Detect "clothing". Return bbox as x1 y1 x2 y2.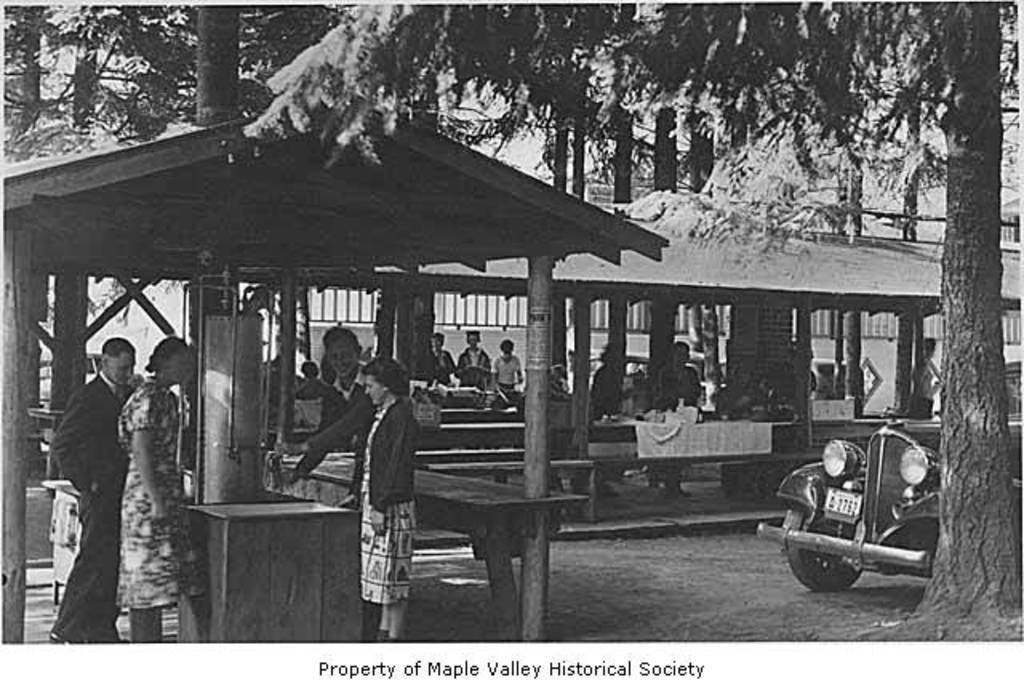
594 362 616 418.
